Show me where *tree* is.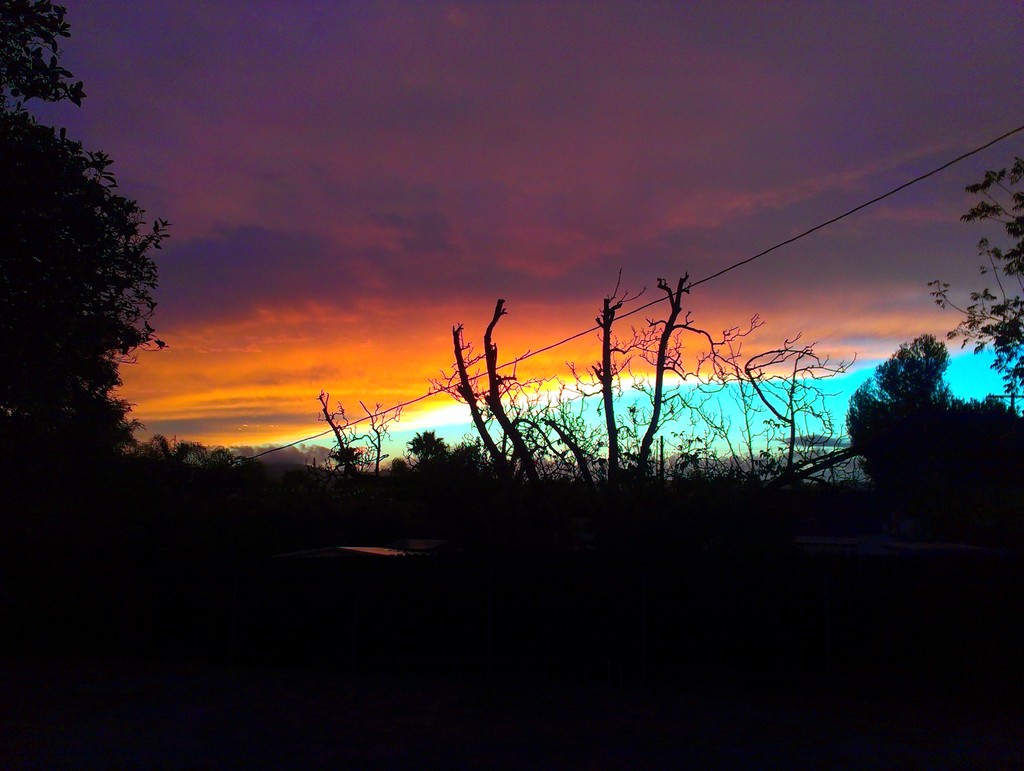
*tree* is at {"left": 14, "top": 70, "right": 178, "bottom": 544}.
